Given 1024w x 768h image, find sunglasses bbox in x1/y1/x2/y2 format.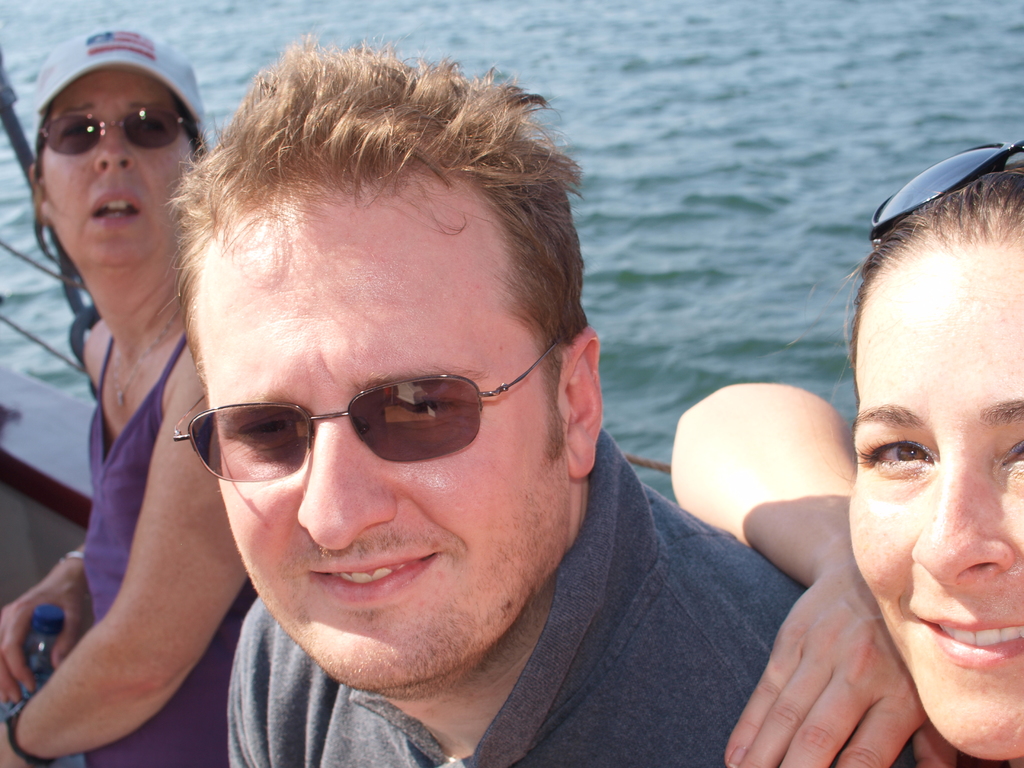
161/344/570/503.
